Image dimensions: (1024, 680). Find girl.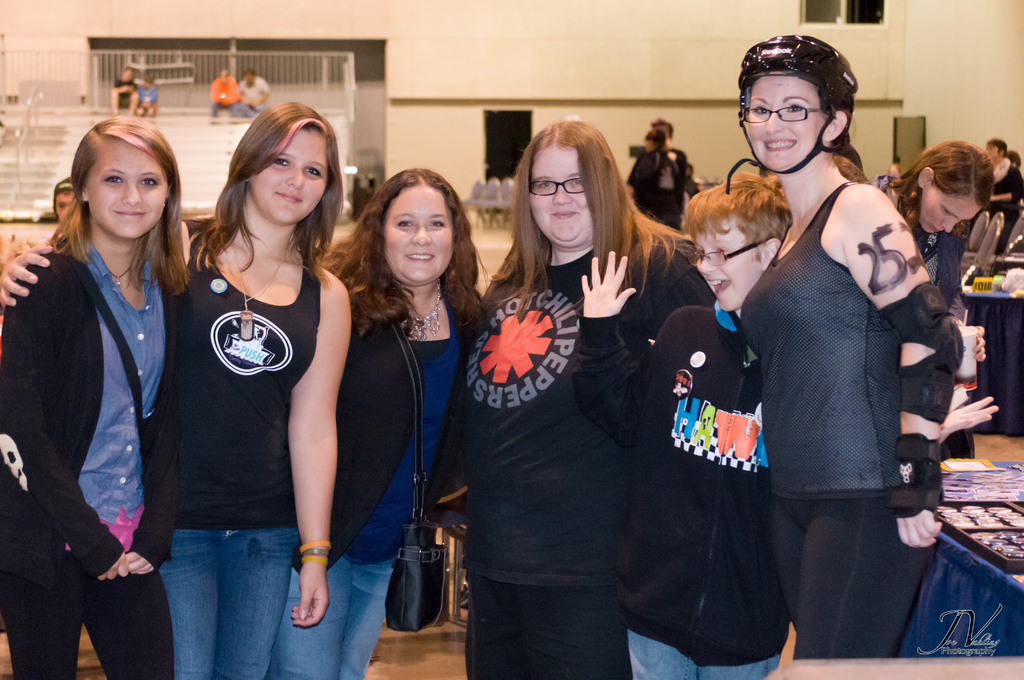
[x1=743, y1=30, x2=960, y2=654].
